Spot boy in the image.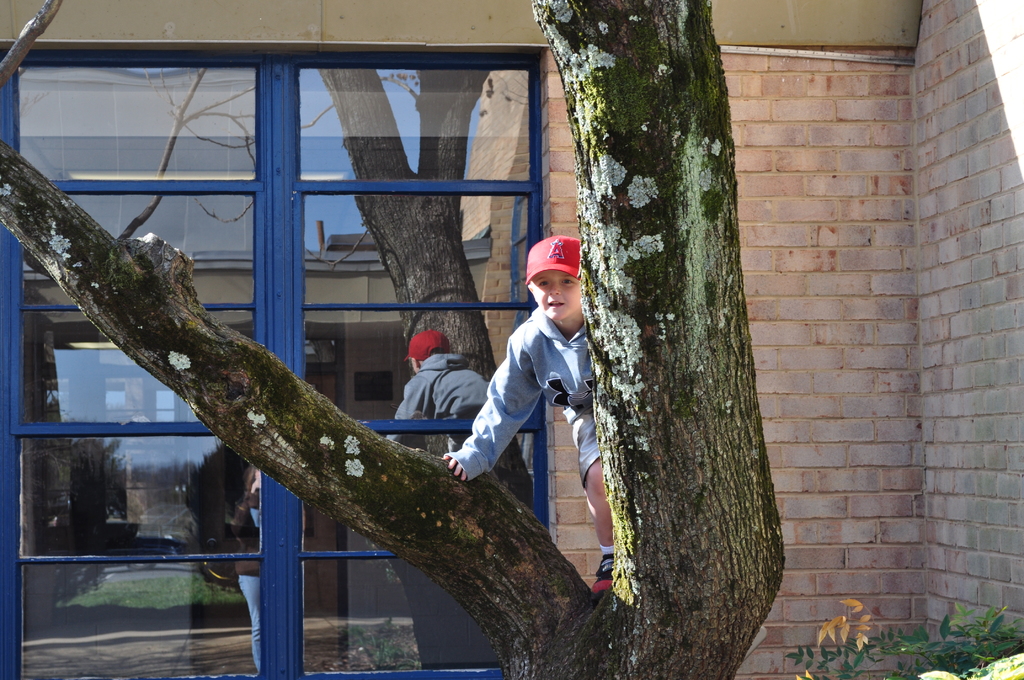
boy found at crop(454, 172, 618, 593).
